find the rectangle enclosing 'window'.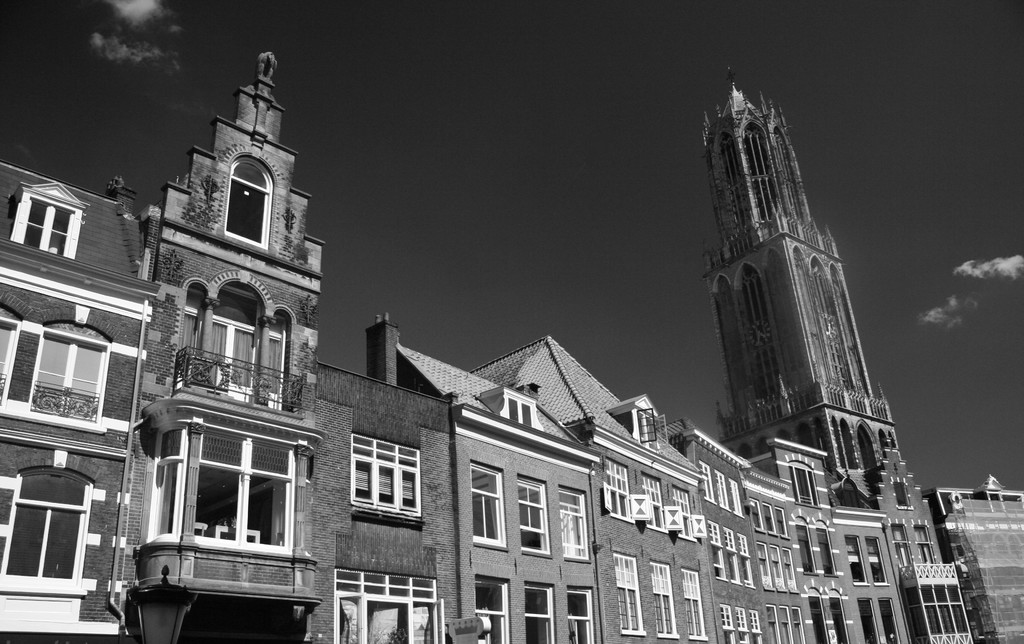
Rect(794, 465, 816, 508).
